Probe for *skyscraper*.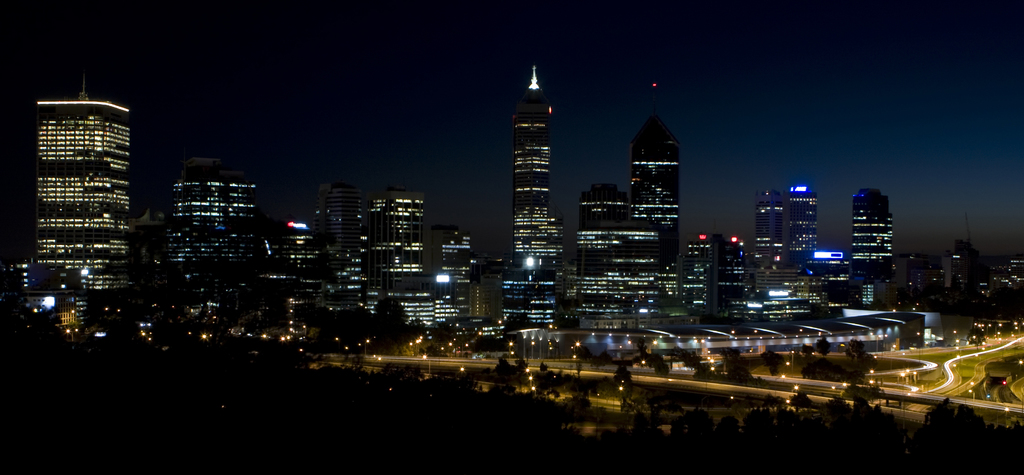
Probe result: locate(632, 113, 678, 277).
